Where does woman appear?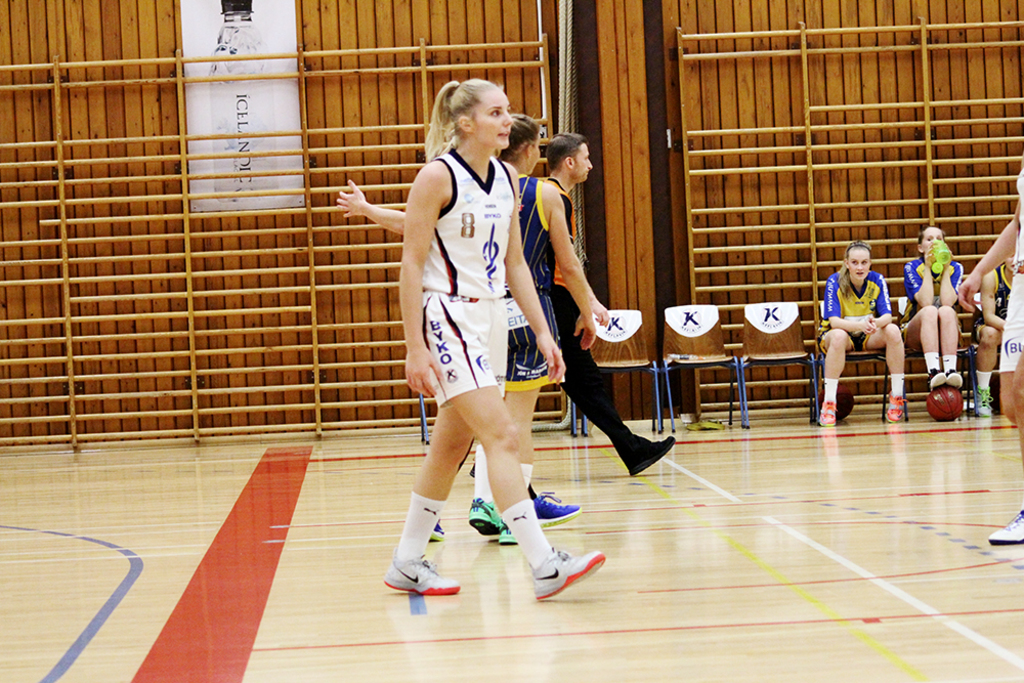
Appears at 394 77 605 606.
